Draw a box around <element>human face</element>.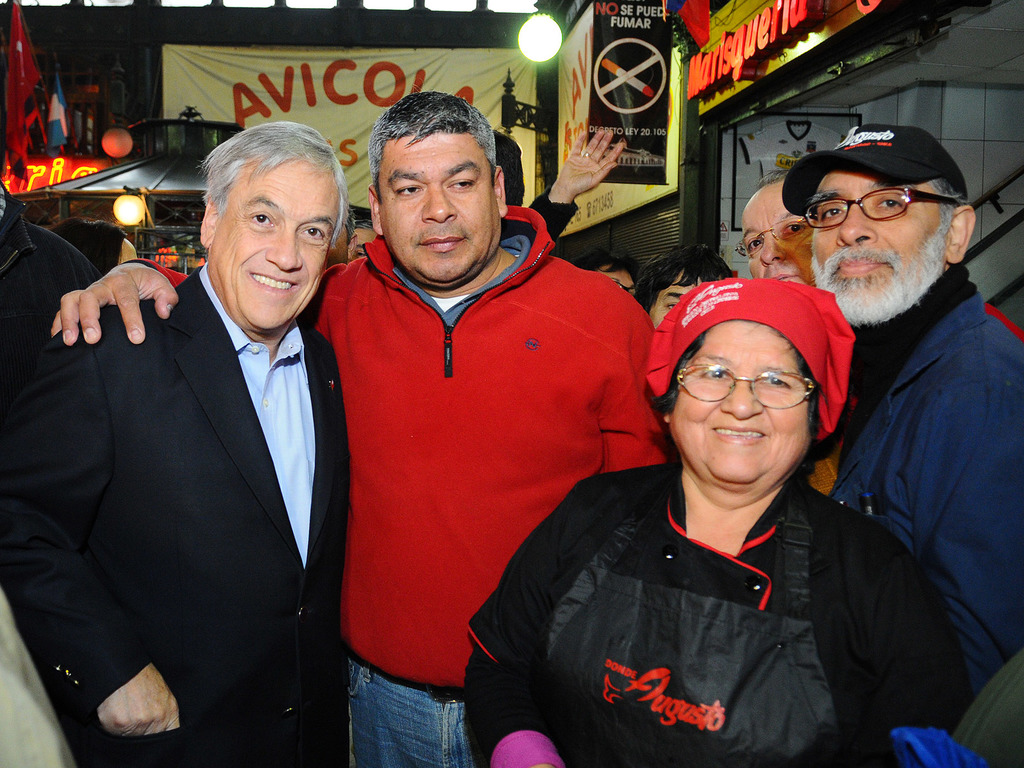
box(596, 267, 633, 294).
